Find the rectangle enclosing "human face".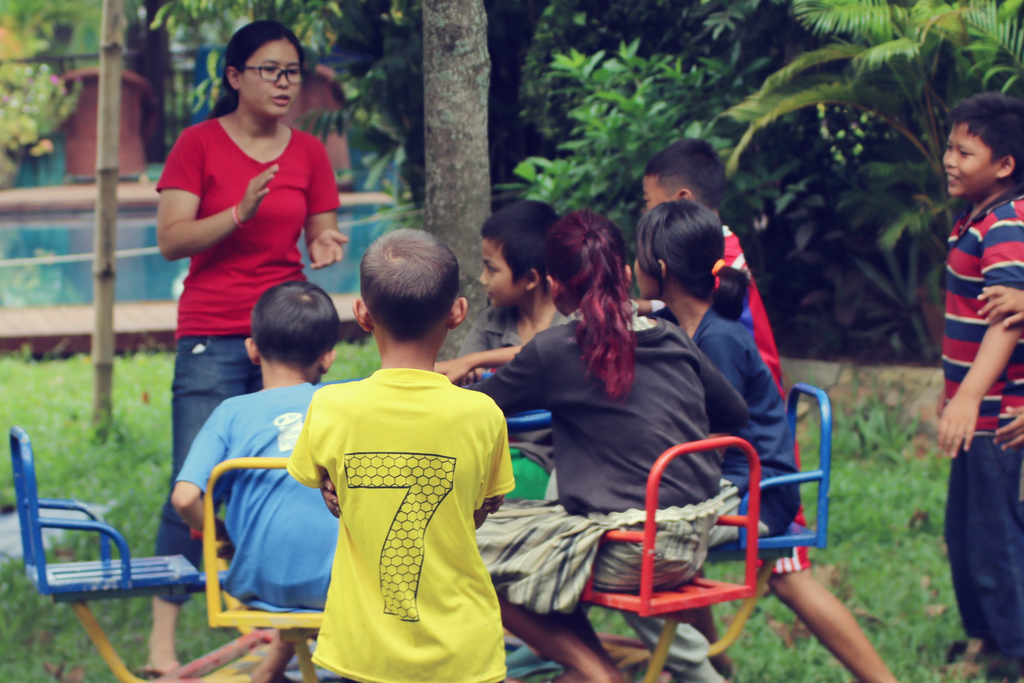
left=241, top=40, right=303, bottom=117.
